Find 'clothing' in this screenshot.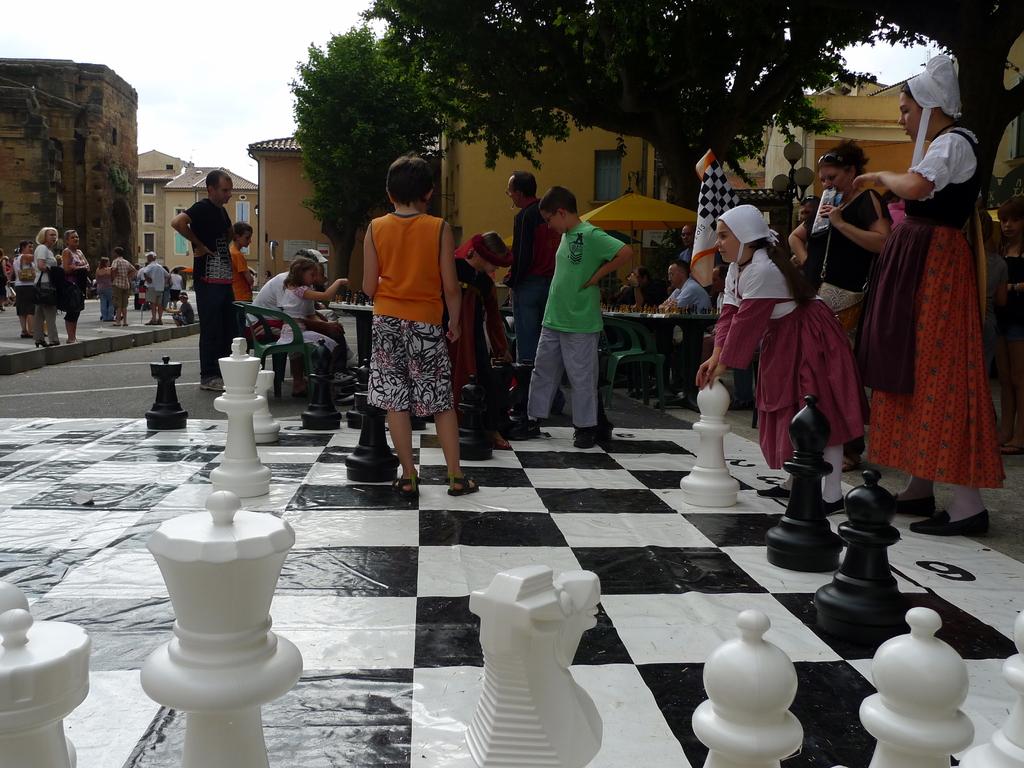
The bounding box for 'clothing' is select_region(523, 216, 620, 422).
